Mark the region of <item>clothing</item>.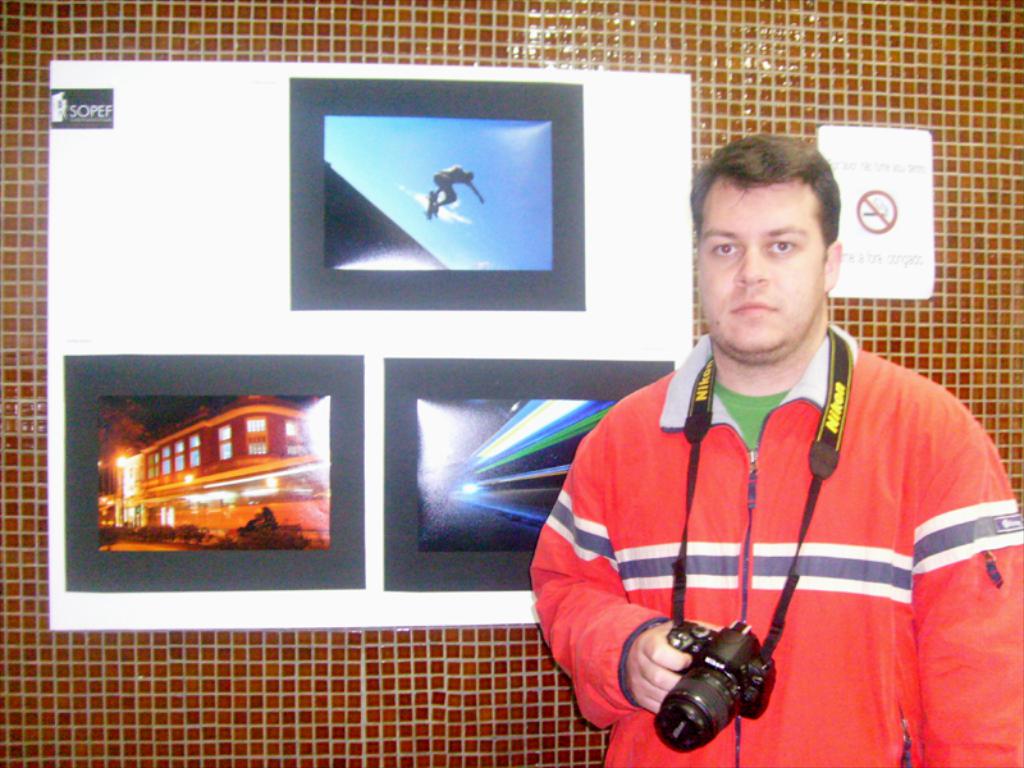
Region: region(431, 165, 465, 207).
